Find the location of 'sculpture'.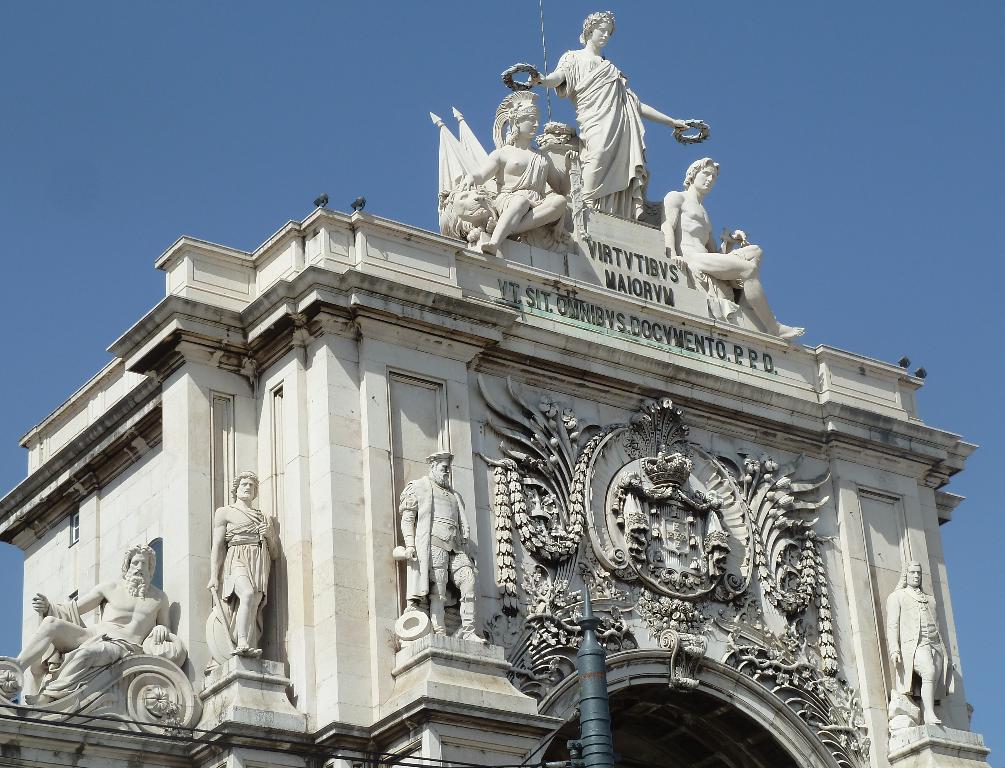
Location: l=393, t=457, r=487, b=646.
